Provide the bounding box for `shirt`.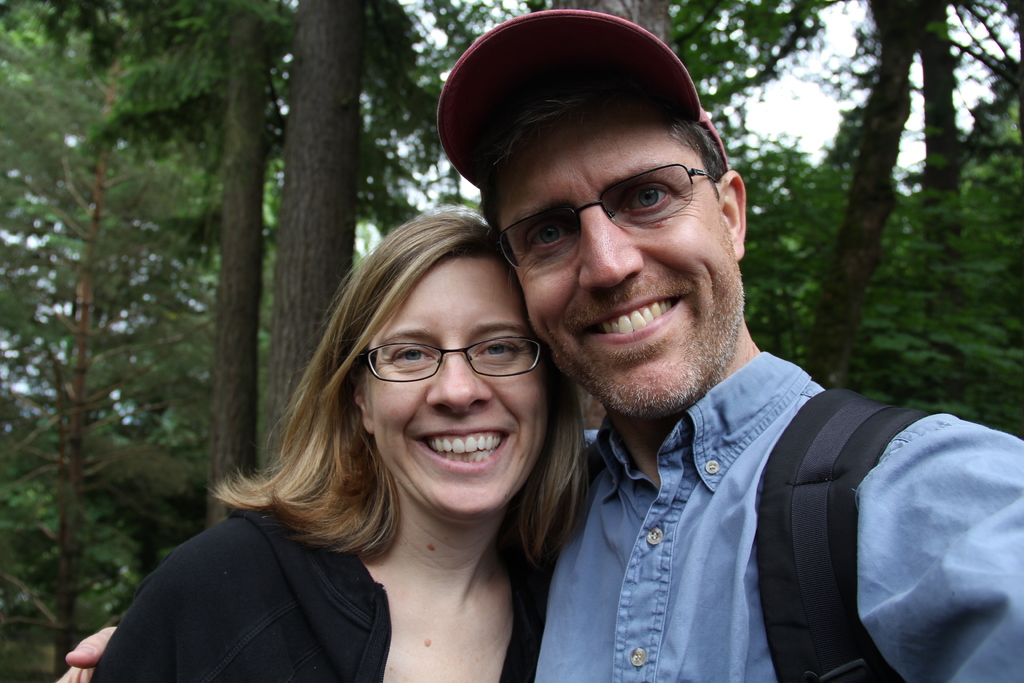
rect(515, 336, 1008, 682).
